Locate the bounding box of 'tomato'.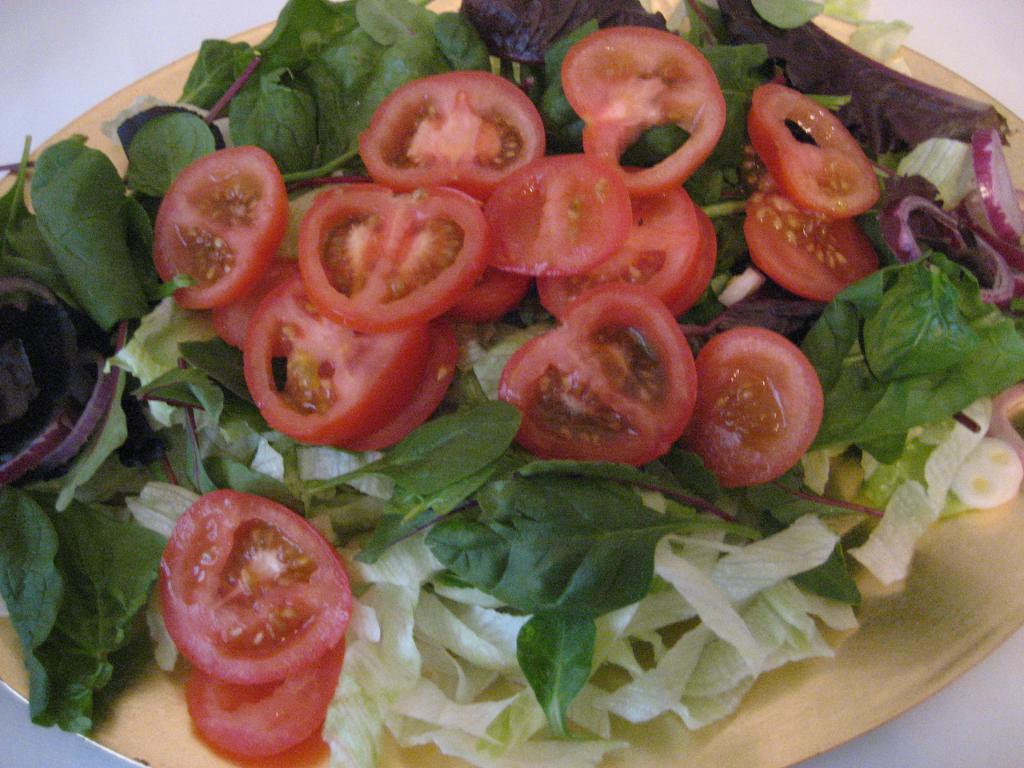
Bounding box: <region>690, 318, 823, 493</region>.
